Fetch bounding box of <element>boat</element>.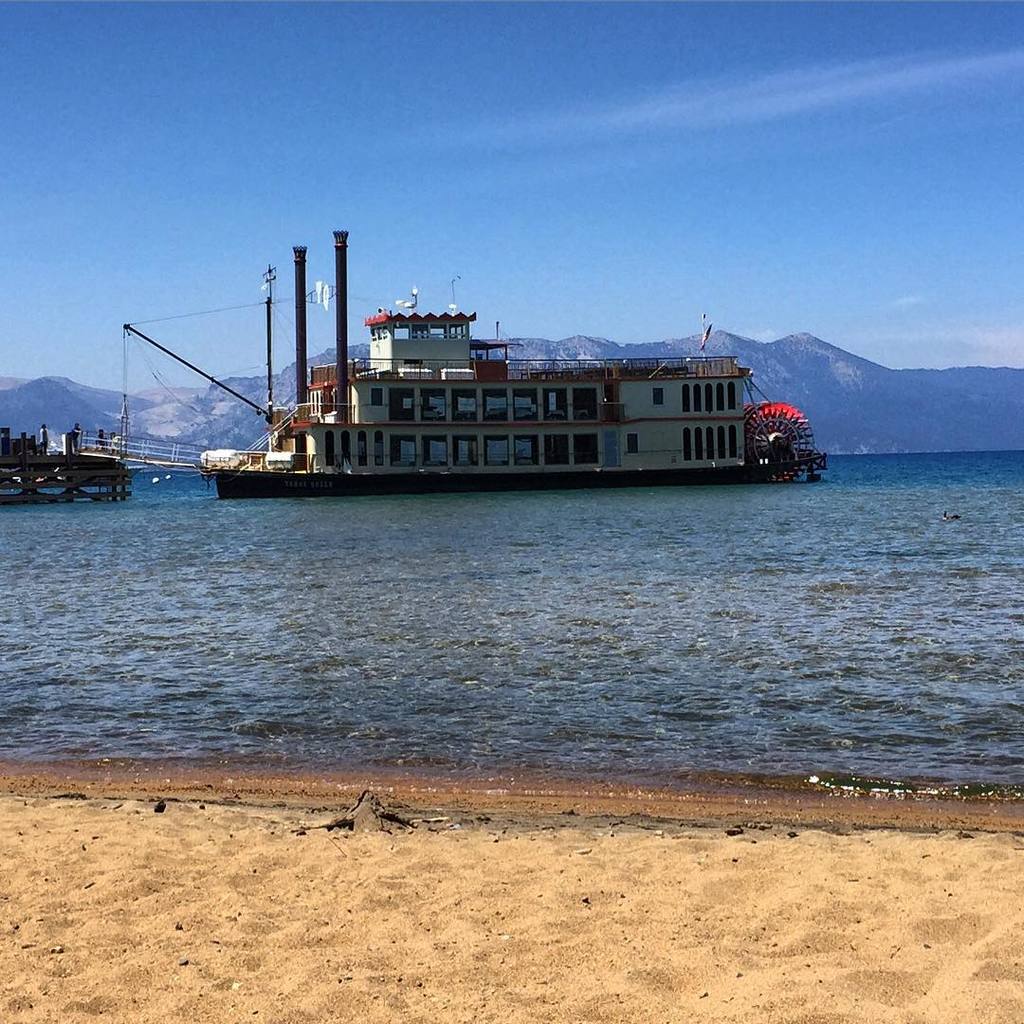
Bbox: box=[152, 263, 814, 502].
